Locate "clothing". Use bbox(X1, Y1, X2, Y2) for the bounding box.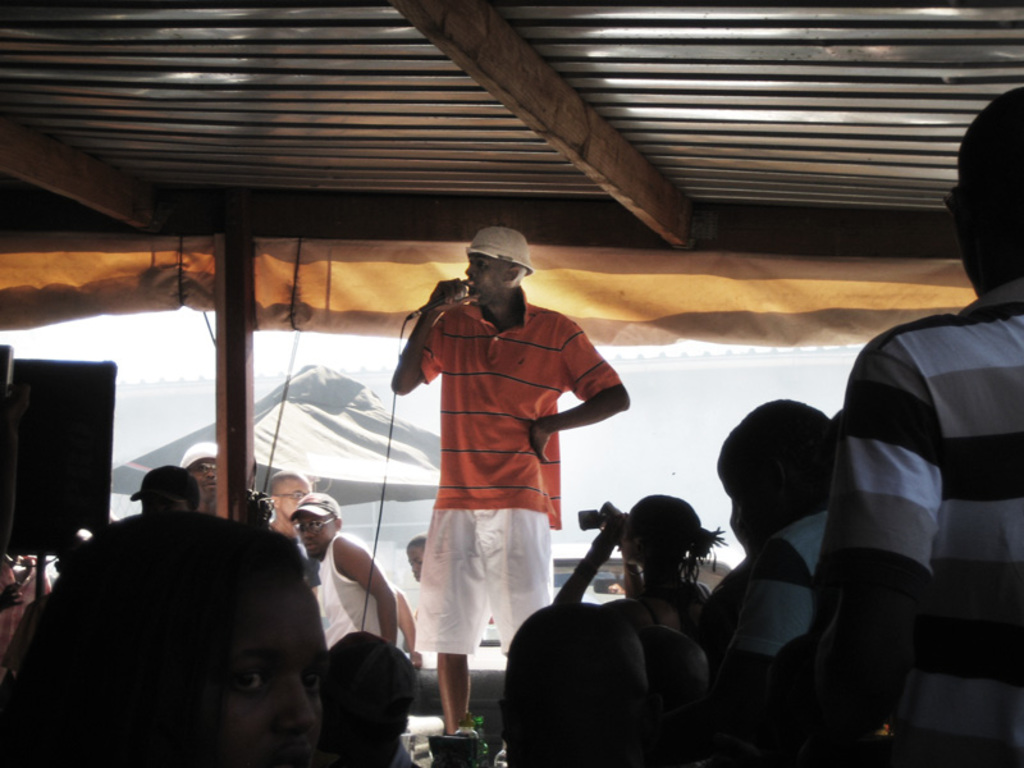
bbox(315, 536, 412, 649).
